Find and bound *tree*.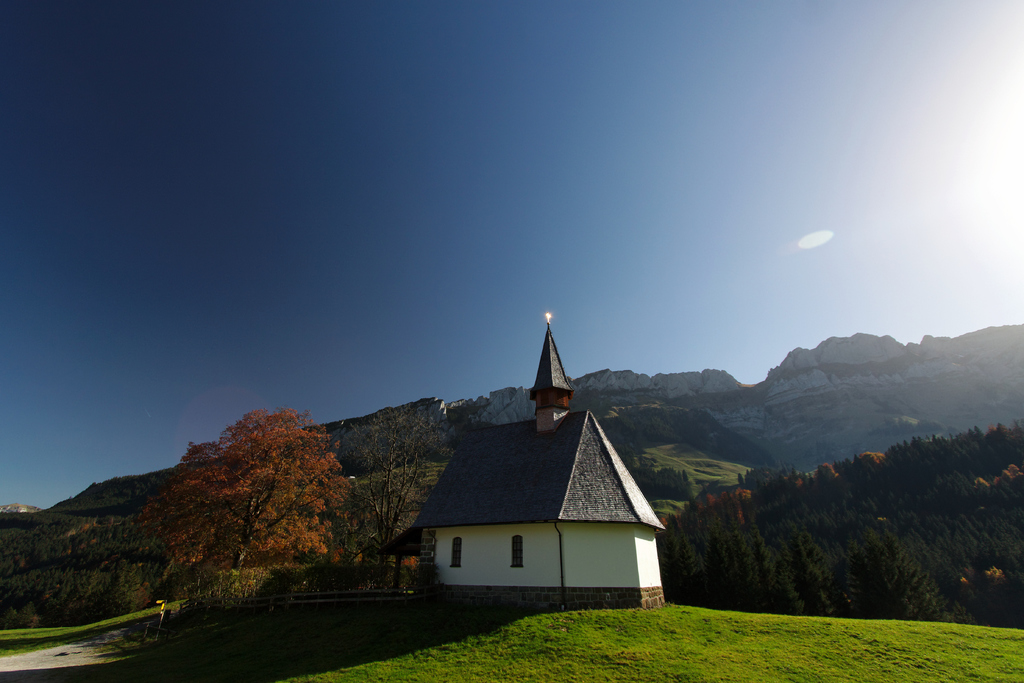
Bound: (148, 402, 370, 579).
